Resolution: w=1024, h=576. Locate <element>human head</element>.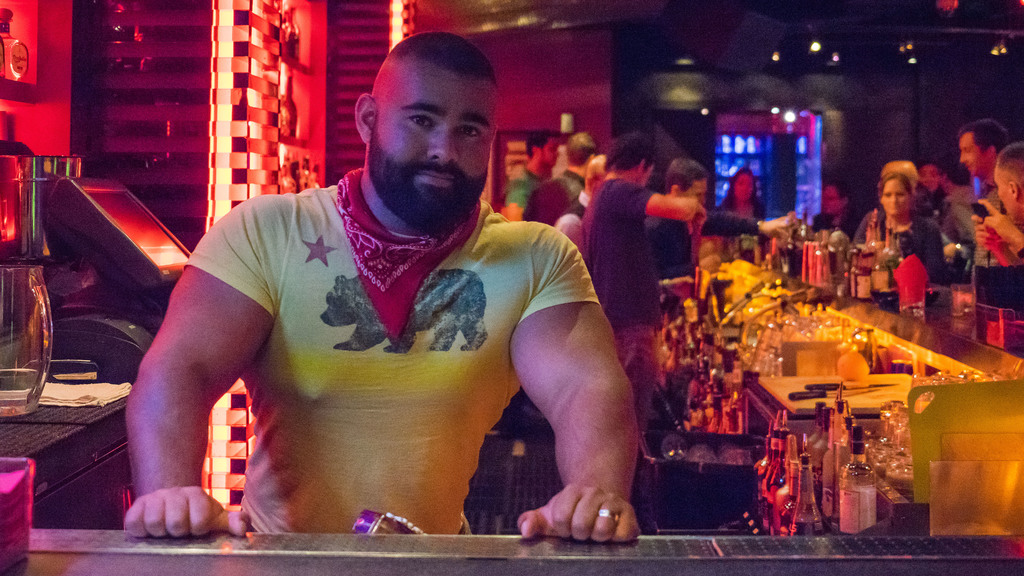
bbox=(881, 159, 917, 191).
